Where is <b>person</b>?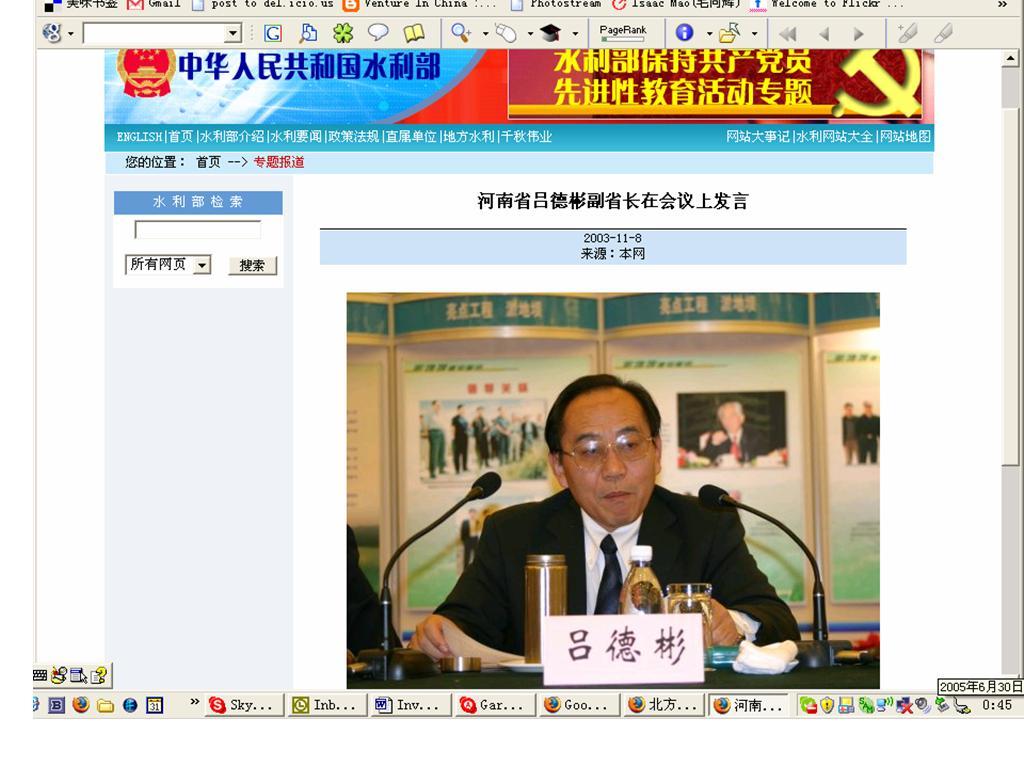
[425,400,447,475].
